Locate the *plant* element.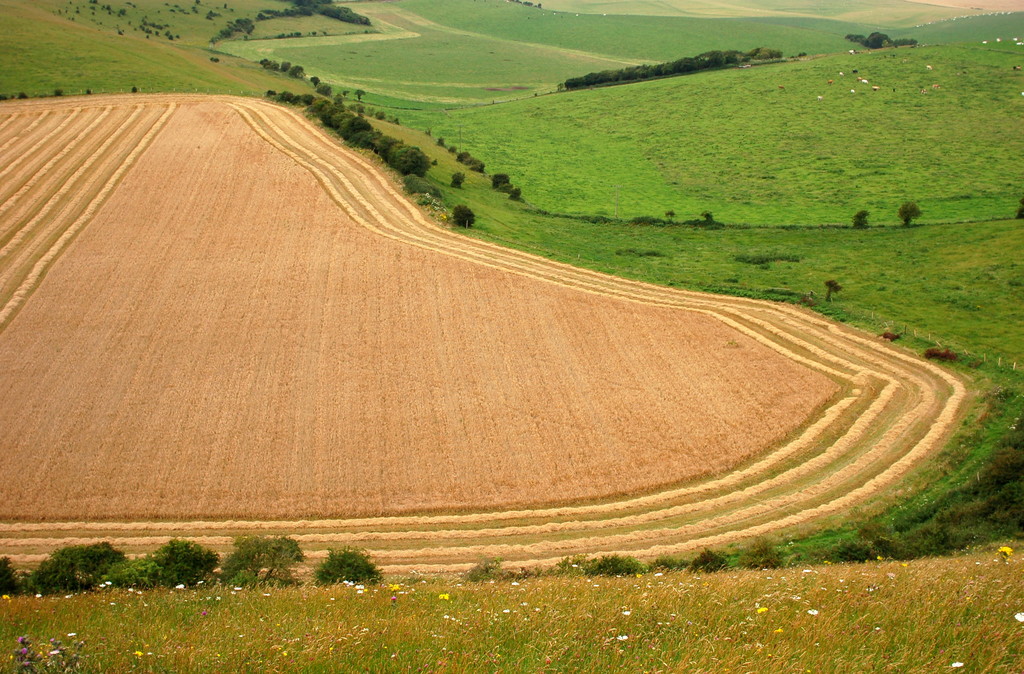
Element bbox: locate(212, 60, 218, 63).
